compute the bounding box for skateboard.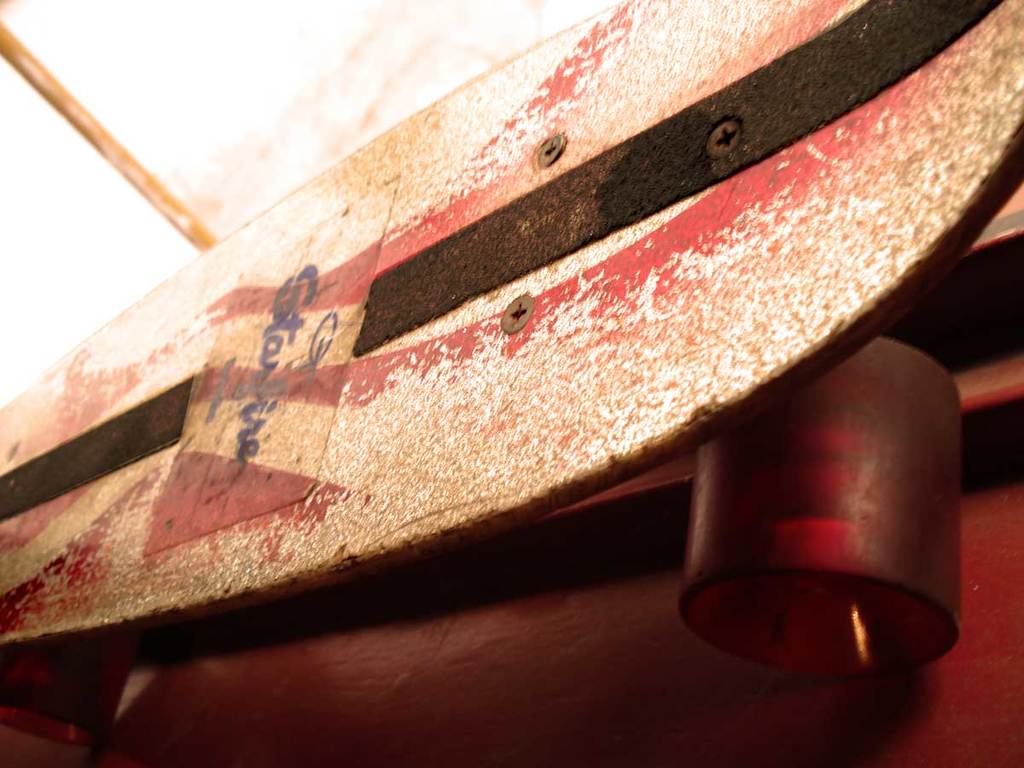
BBox(32, 13, 930, 698).
